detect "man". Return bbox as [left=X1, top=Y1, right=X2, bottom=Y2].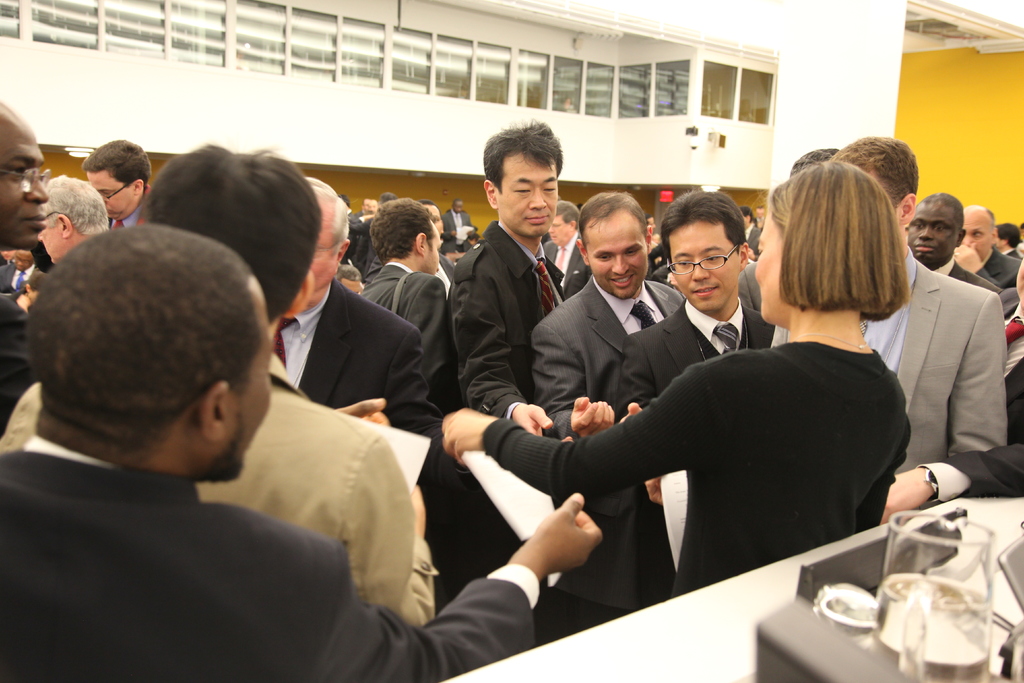
[left=443, top=123, right=575, bottom=449].
